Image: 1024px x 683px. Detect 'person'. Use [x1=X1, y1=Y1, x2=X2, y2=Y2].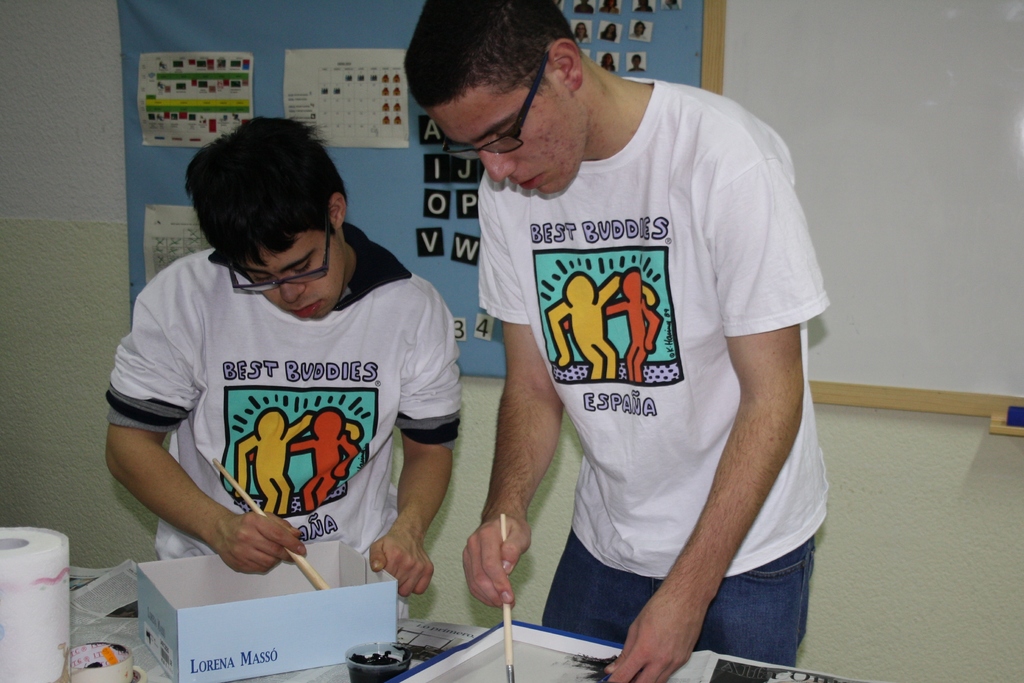
[x1=99, y1=110, x2=463, y2=648].
